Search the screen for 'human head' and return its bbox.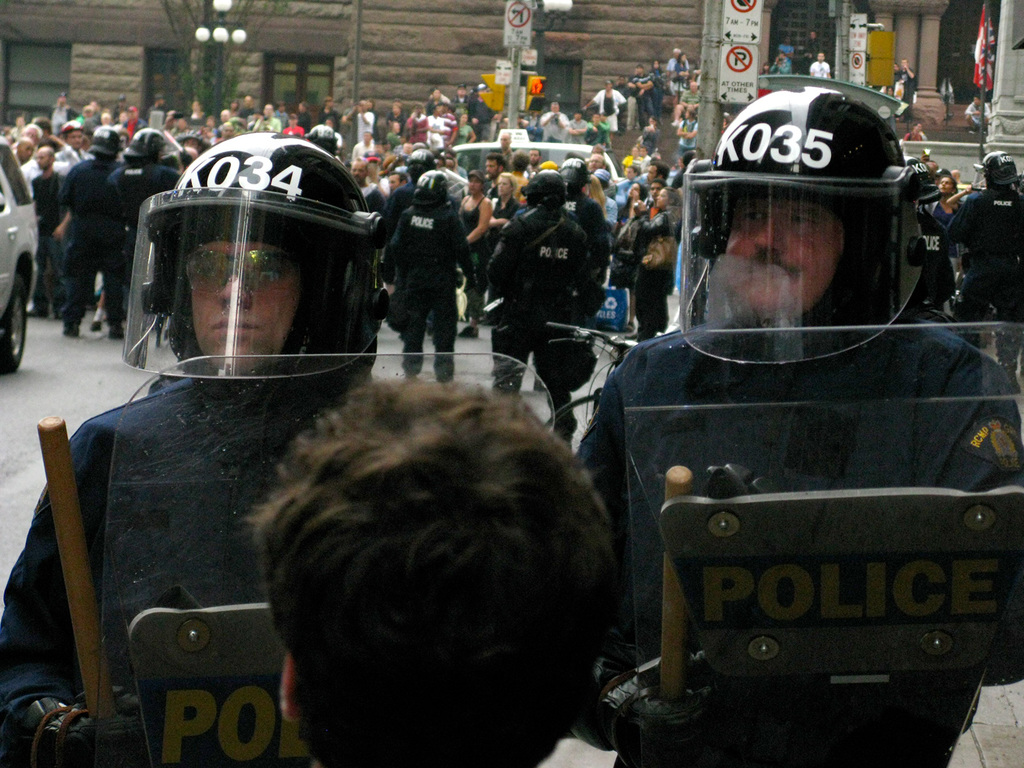
Found: x1=901 y1=58 x2=909 y2=71.
